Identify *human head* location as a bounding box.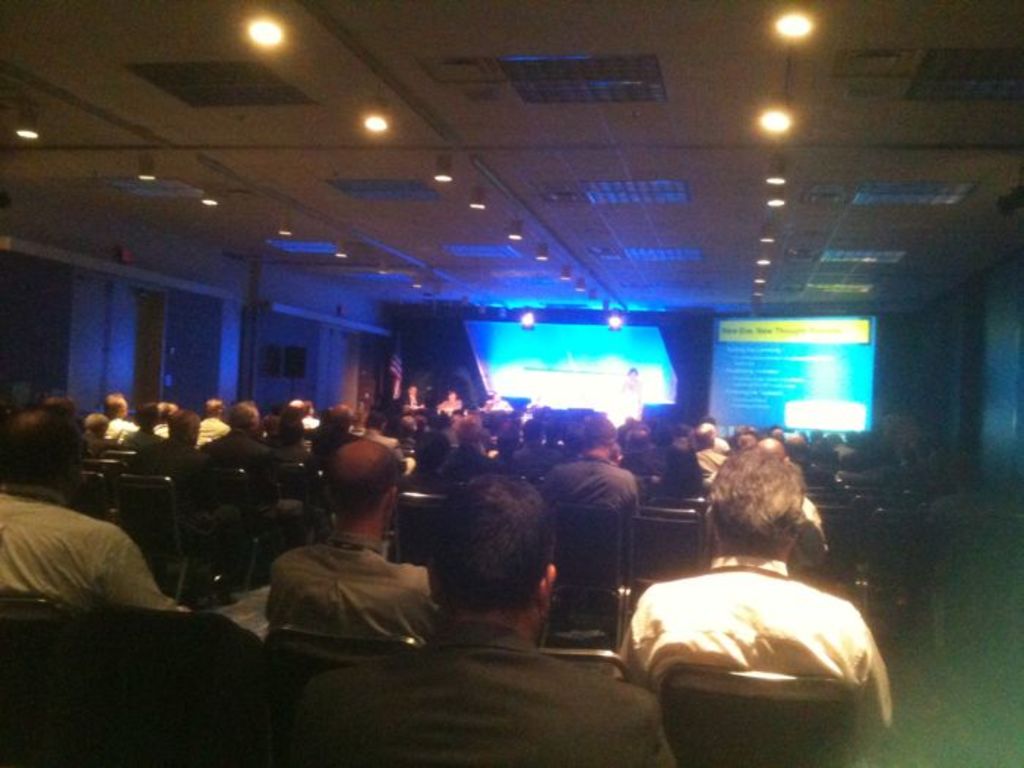
x1=325, y1=439, x2=402, y2=530.
